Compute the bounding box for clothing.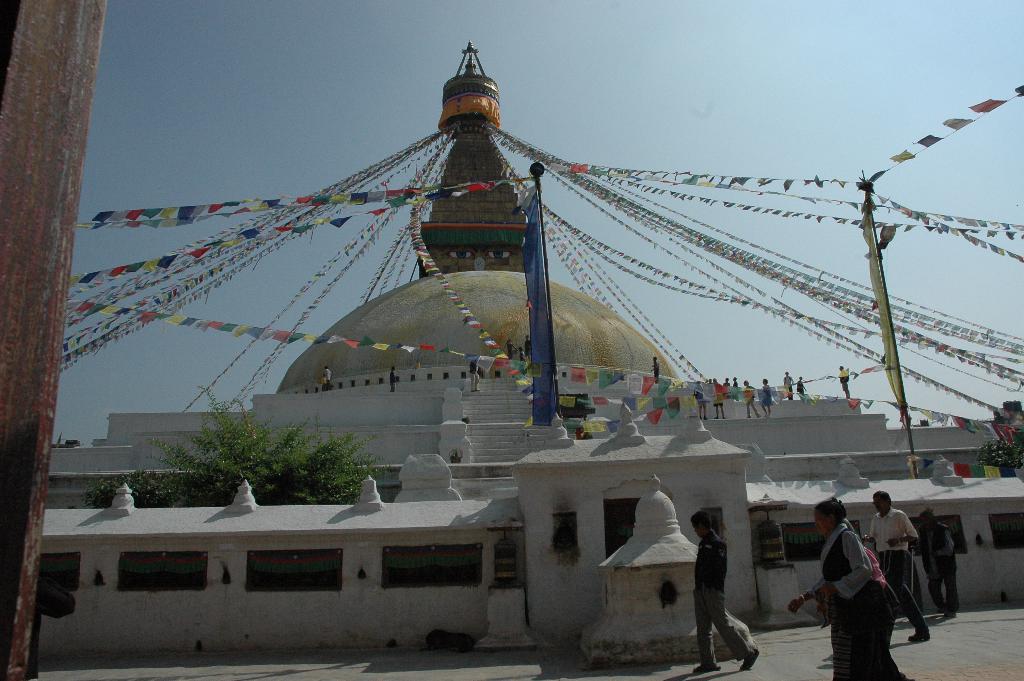
region(757, 382, 772, 411).
